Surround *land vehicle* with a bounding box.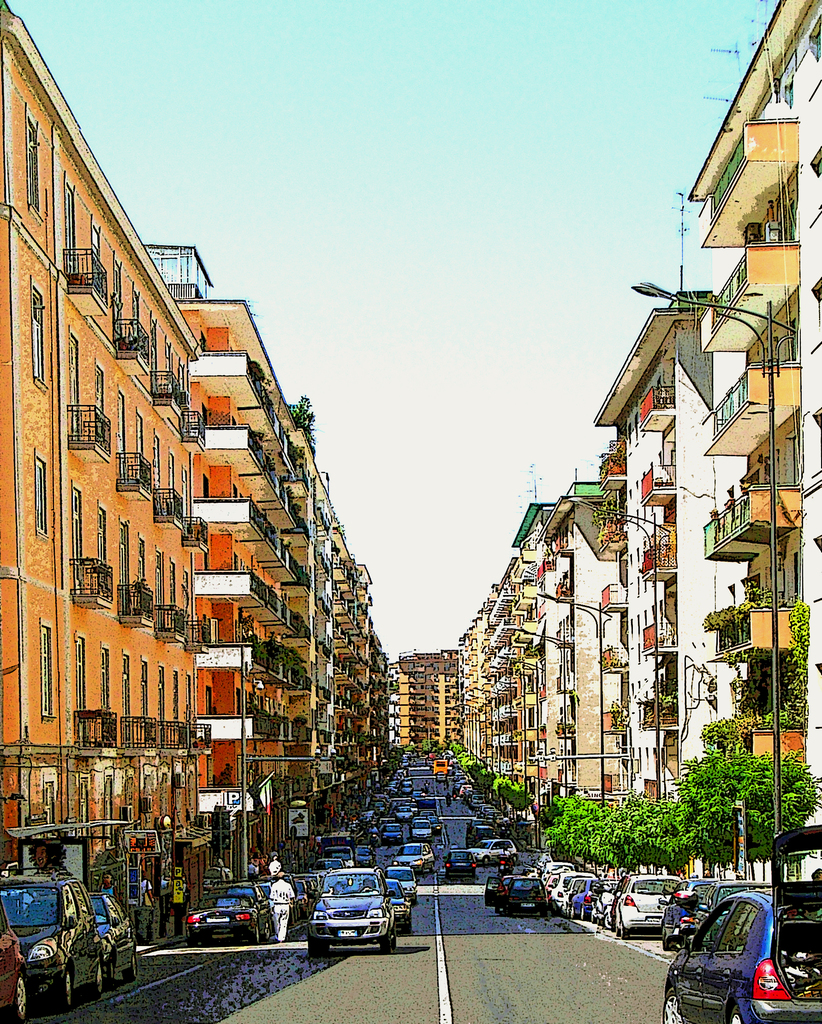
191/884/268/946.
